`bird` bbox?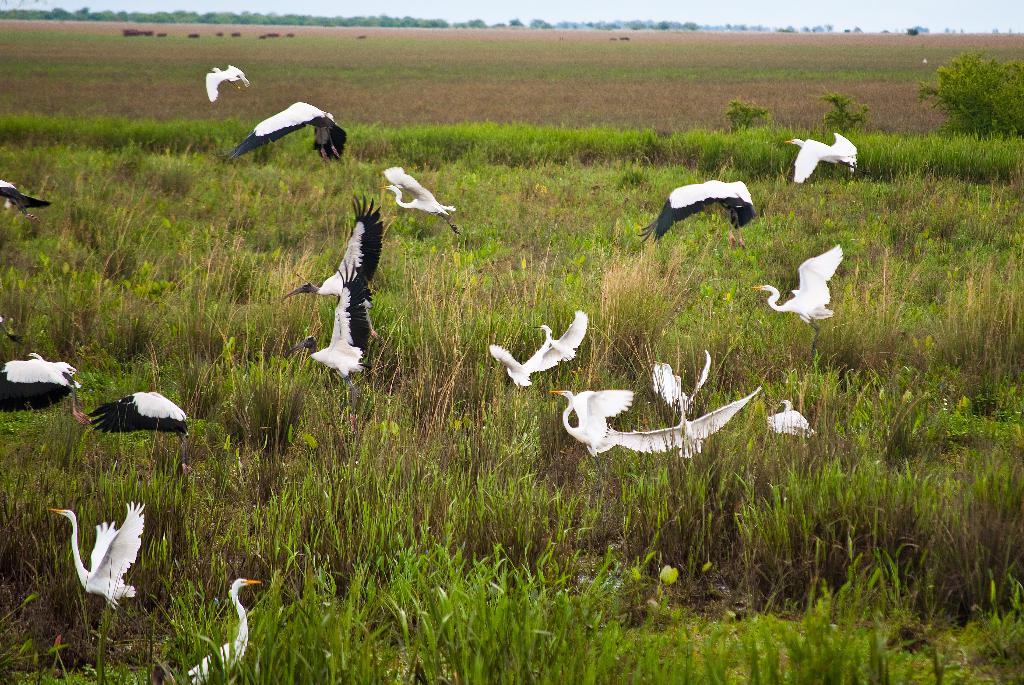
<box>184,574,260,684</box>
